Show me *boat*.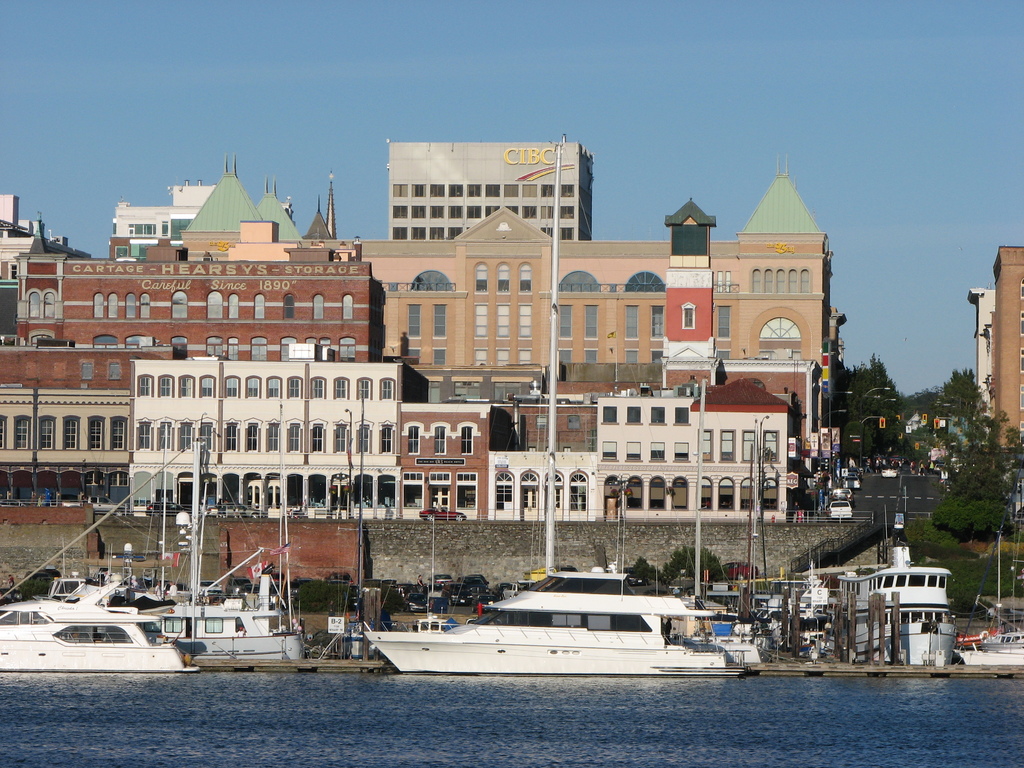
*boat* is here: detection(22, 574, 166, 614).
